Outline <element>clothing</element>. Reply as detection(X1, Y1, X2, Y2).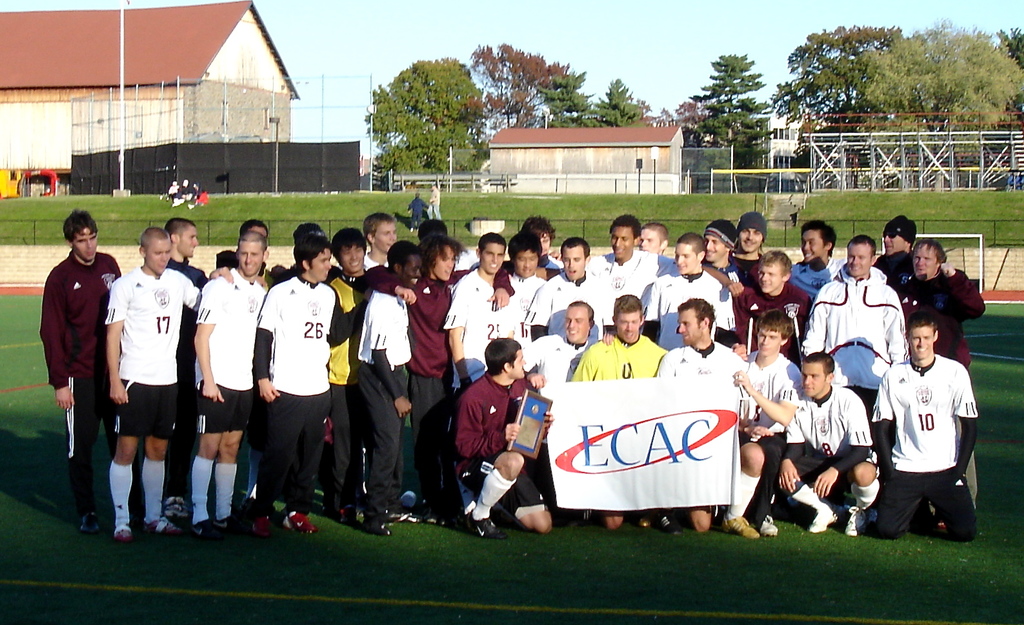
detection(367, 262, 451, 515).
